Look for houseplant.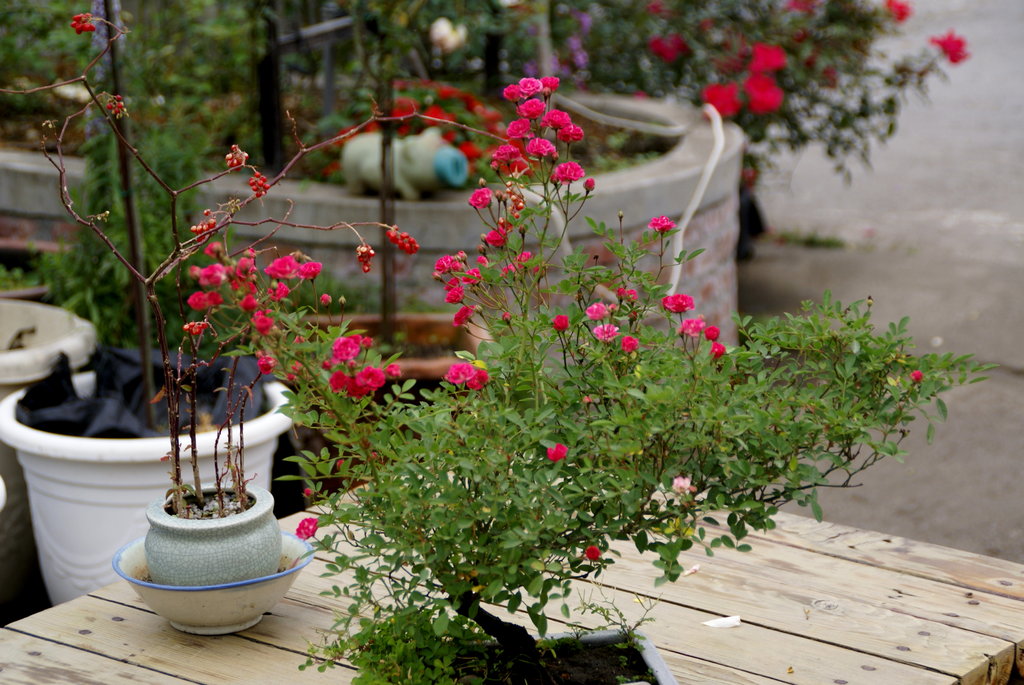
Found: (x1=3, y1=11, x2=506, y2=583).
